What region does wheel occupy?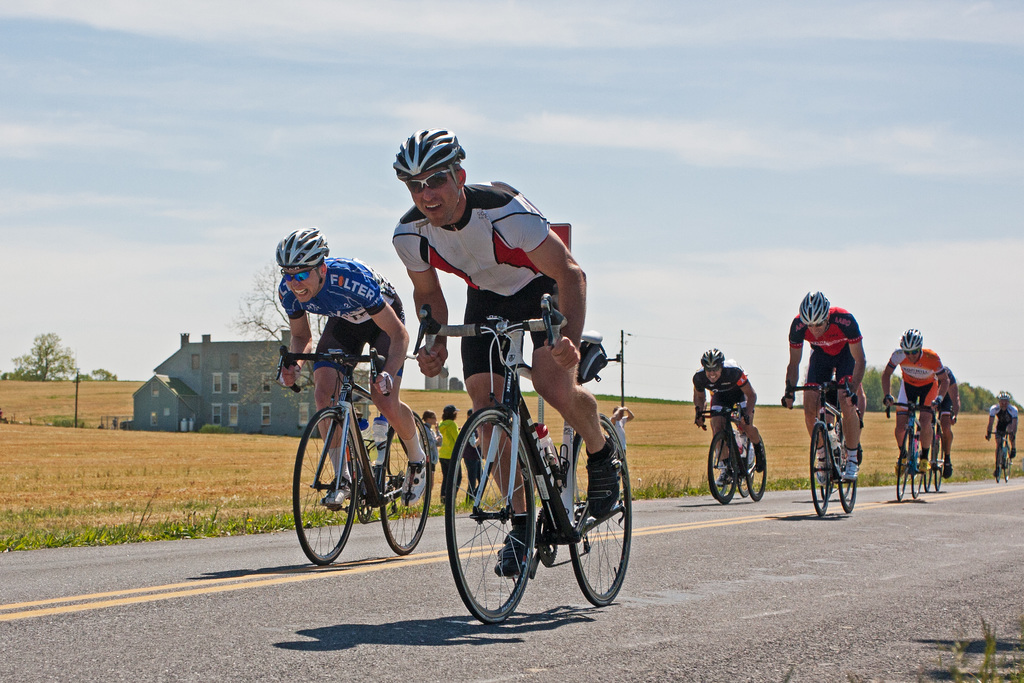
736/463/755/498.
